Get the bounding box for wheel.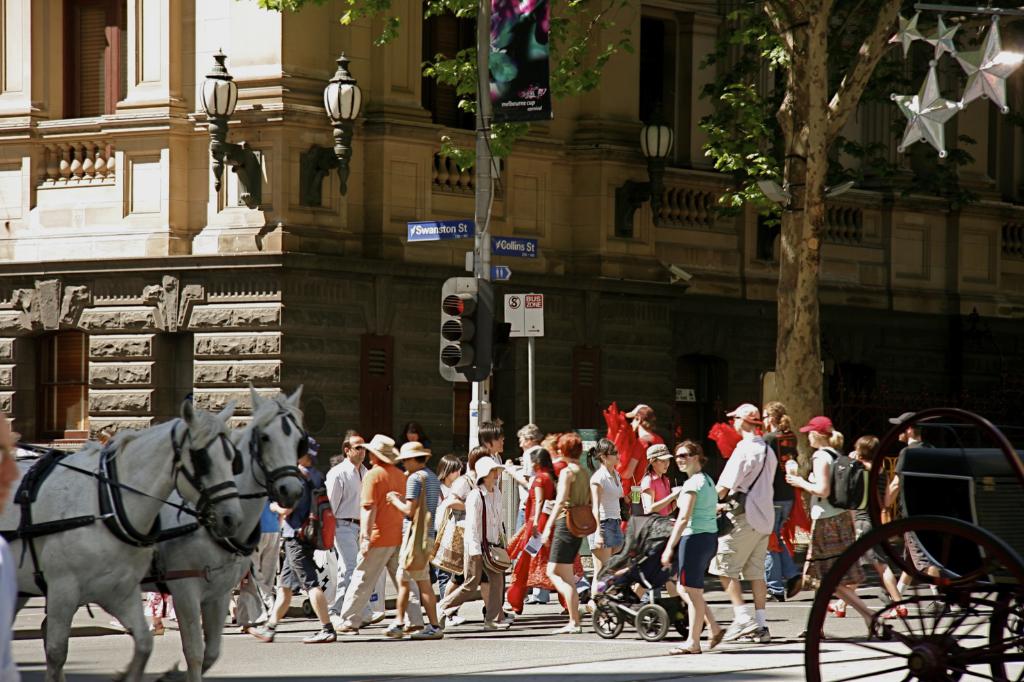
[x1=634, y1=599, x2=671, y2=640].
